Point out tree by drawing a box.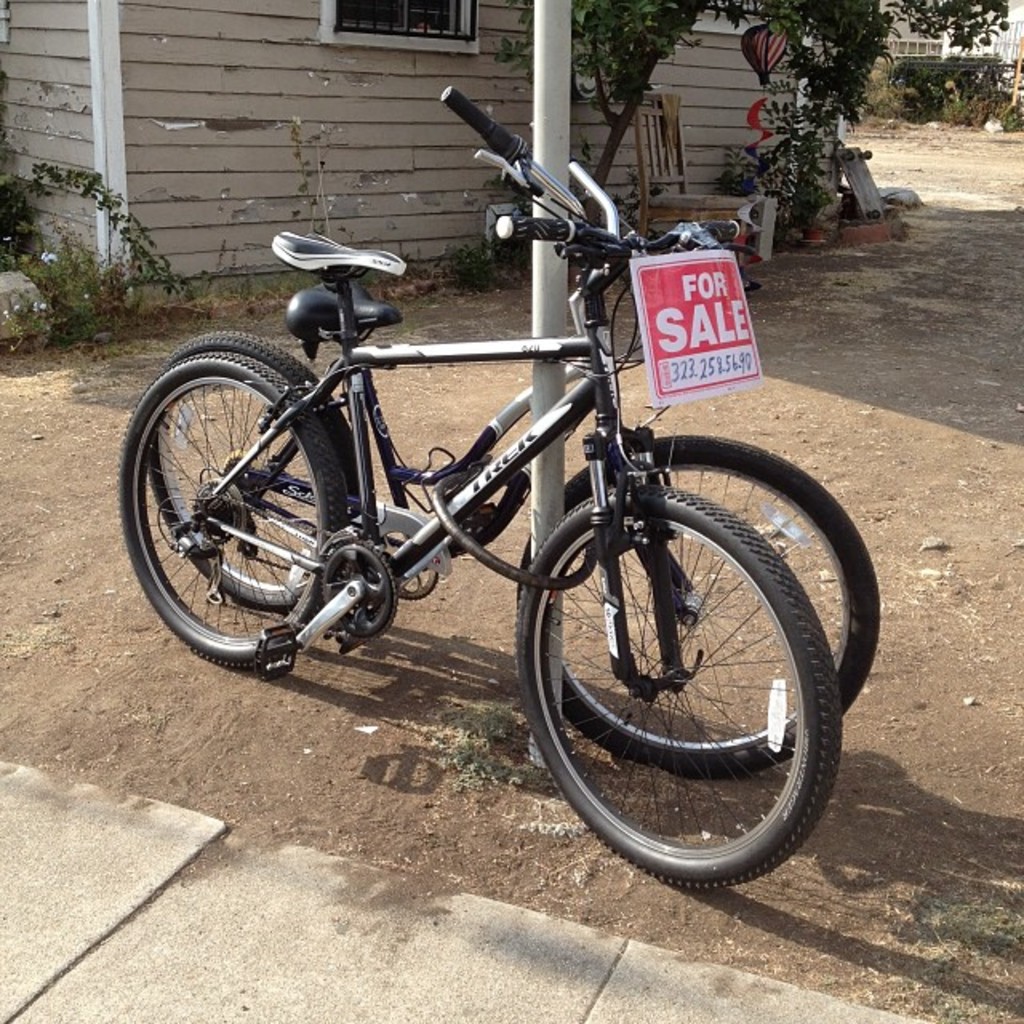
rect(474, 0, 1021, 299).
